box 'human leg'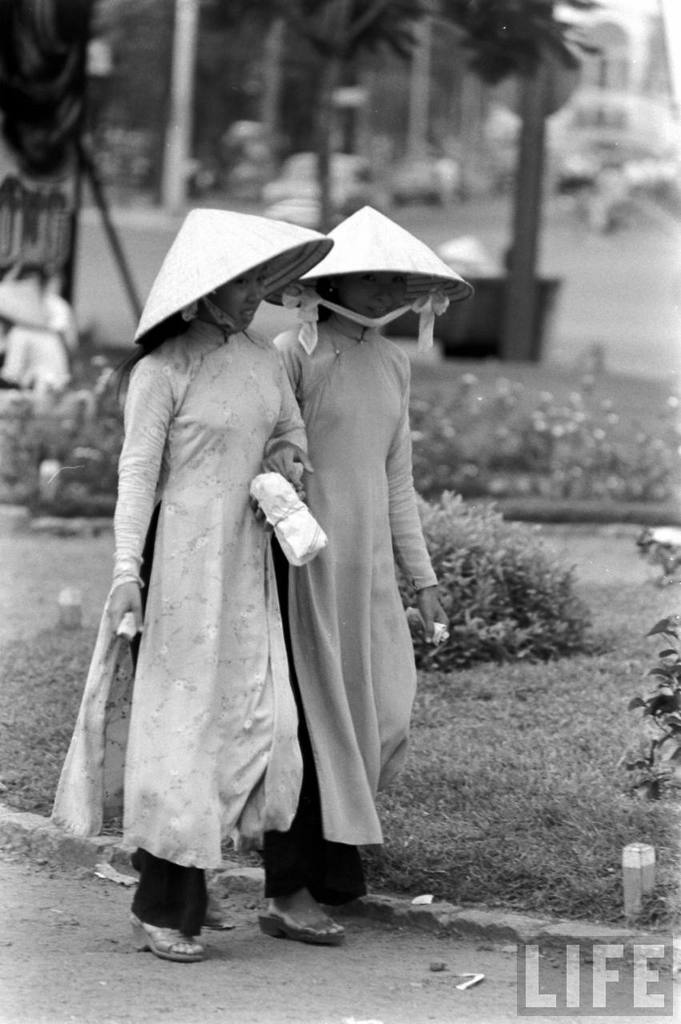
[left=133, top=582, right=248, bottom=960]
